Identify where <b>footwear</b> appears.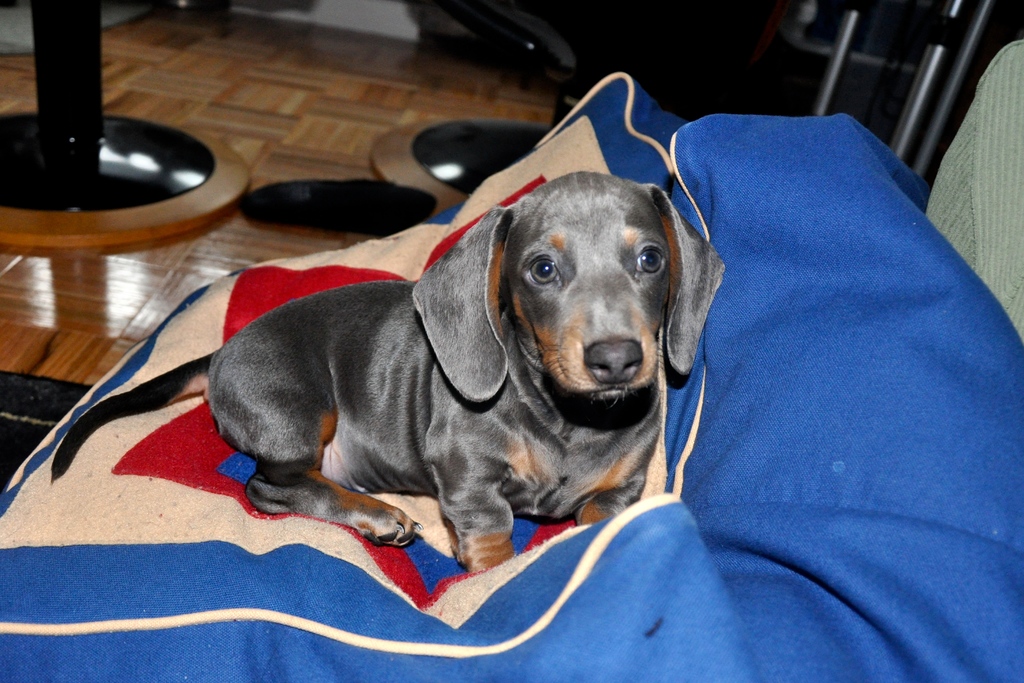
Appears at rect(237, 178, 438, 241).
